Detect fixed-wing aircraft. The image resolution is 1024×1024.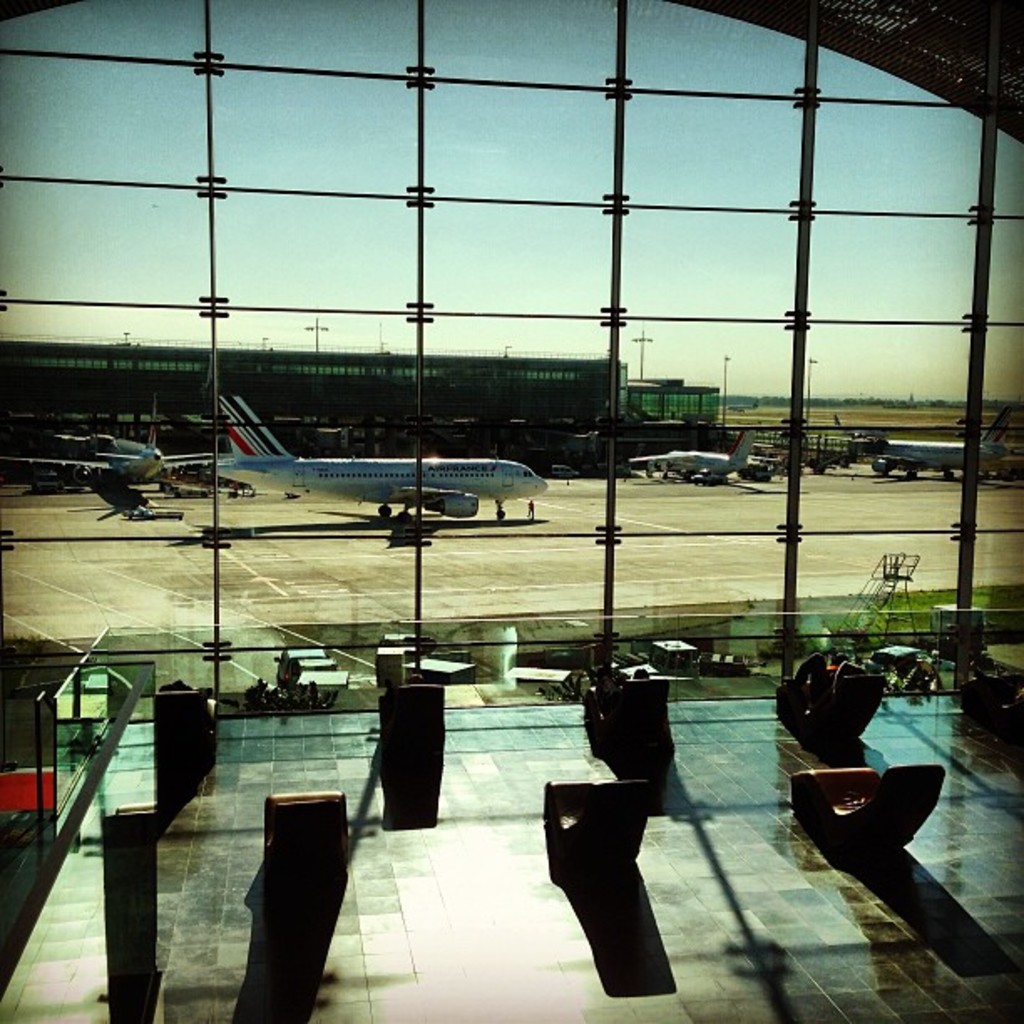
621,425,776,482.
